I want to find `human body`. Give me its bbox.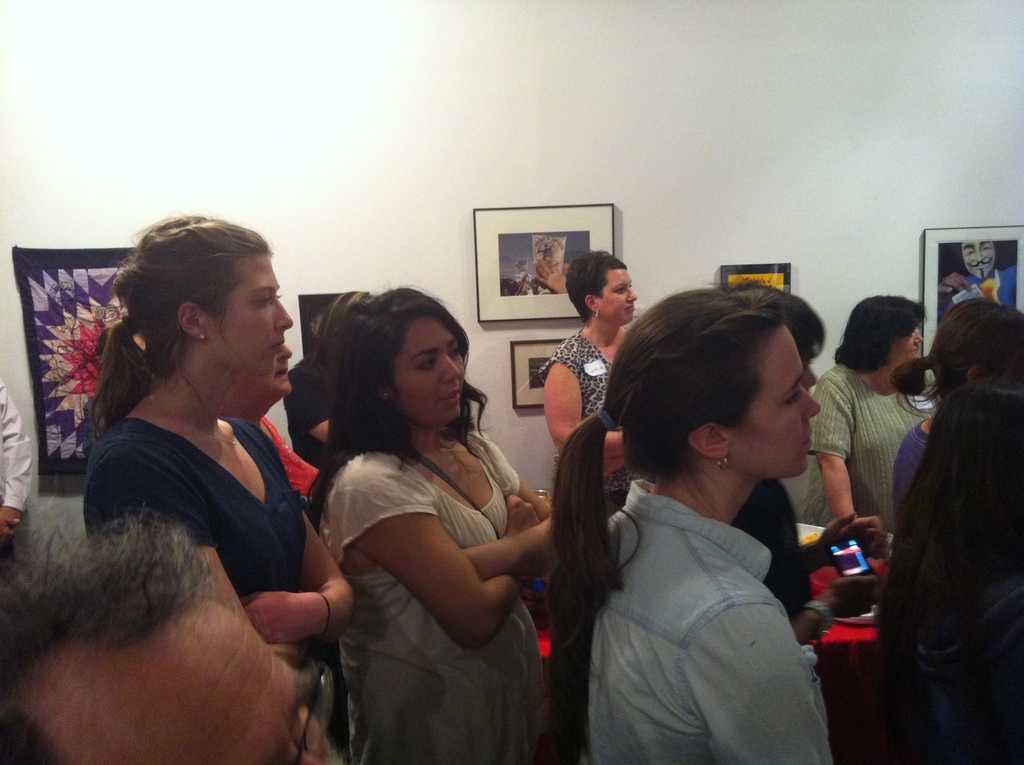
left=885, top=296, right=1022, bottom=518.
